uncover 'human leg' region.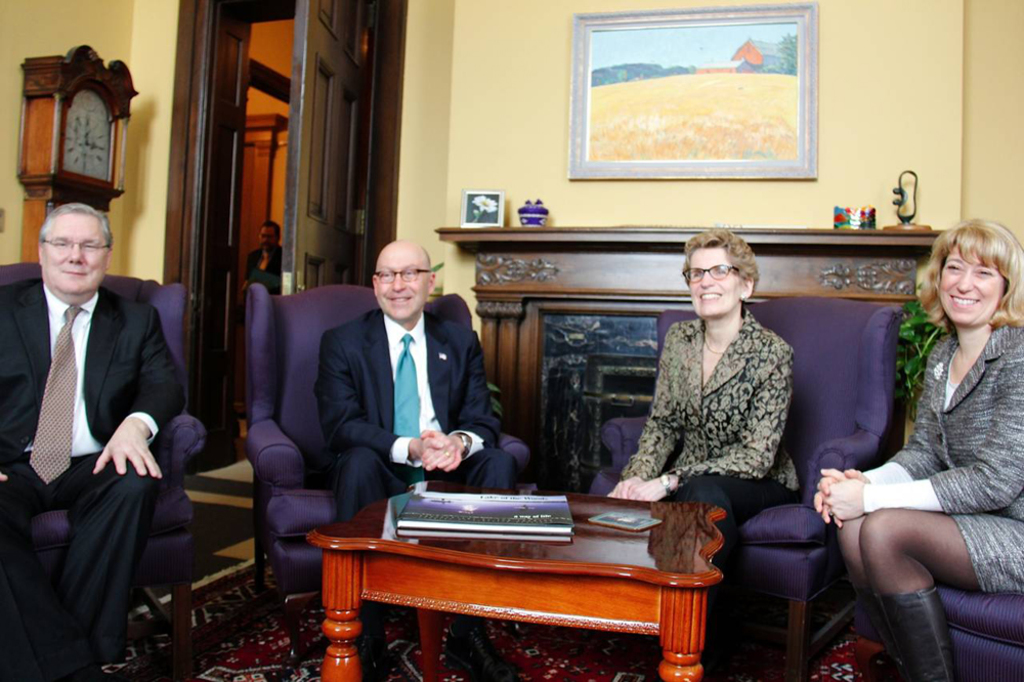
Uncovered: box(860, 508, 1023, 681).
